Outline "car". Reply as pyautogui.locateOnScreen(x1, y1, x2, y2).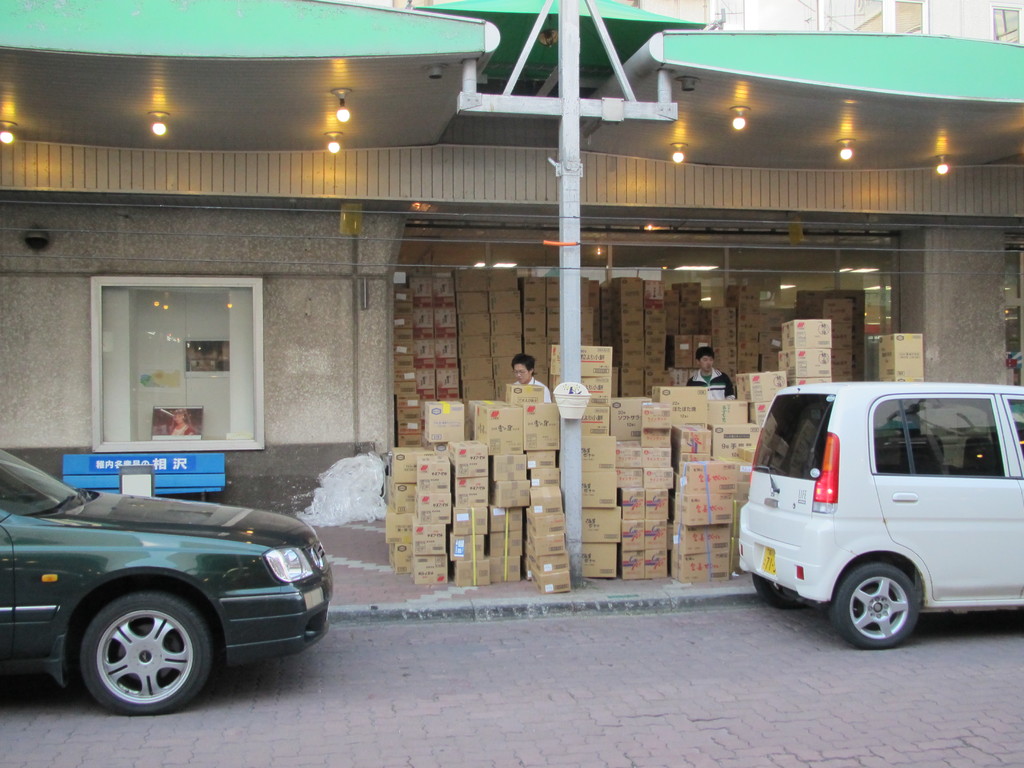
pyautogui.locateOnScreen(737, 378, 1023, 648).
